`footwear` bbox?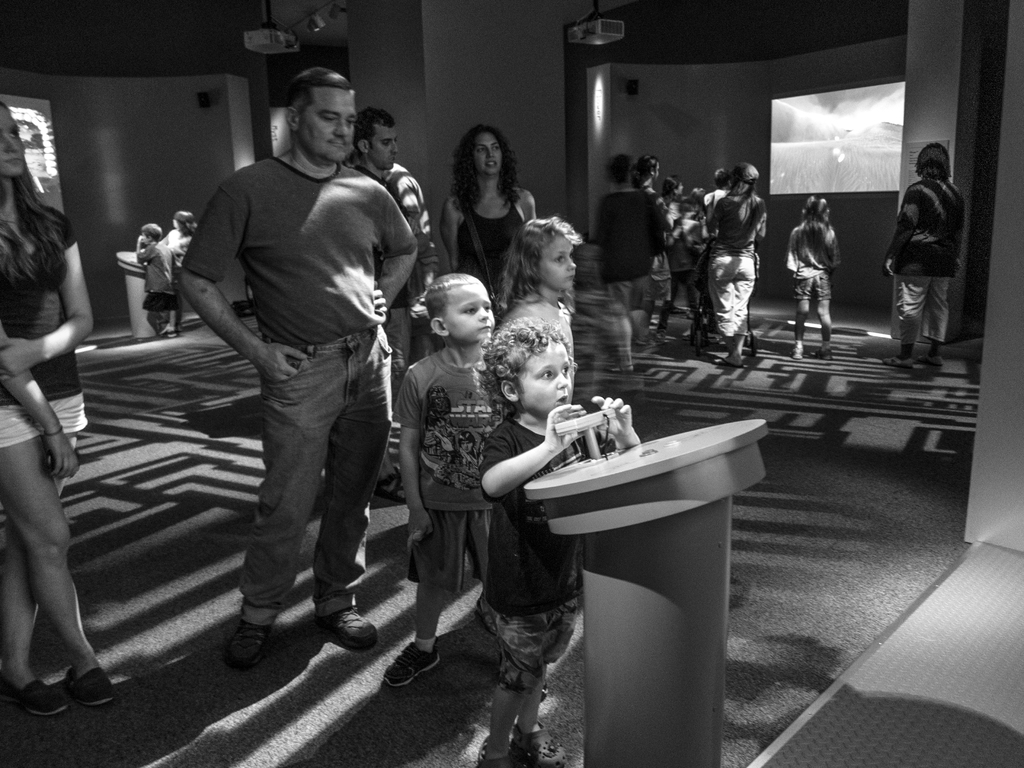
375:464:412:505
